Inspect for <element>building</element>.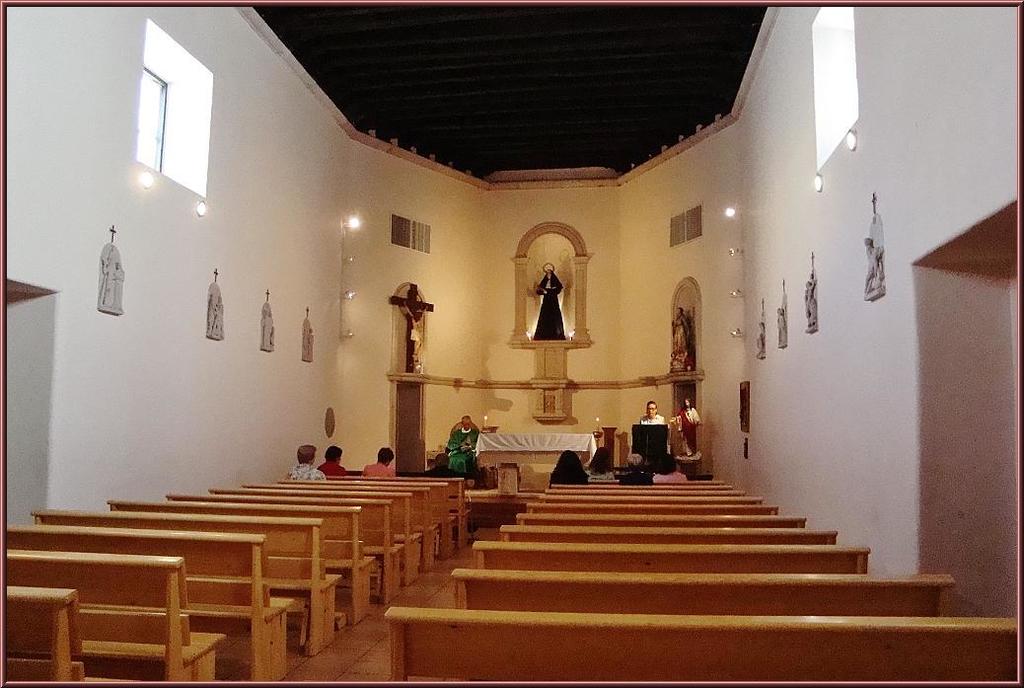
Inspection: <box>4,0,1023,687</box>.
